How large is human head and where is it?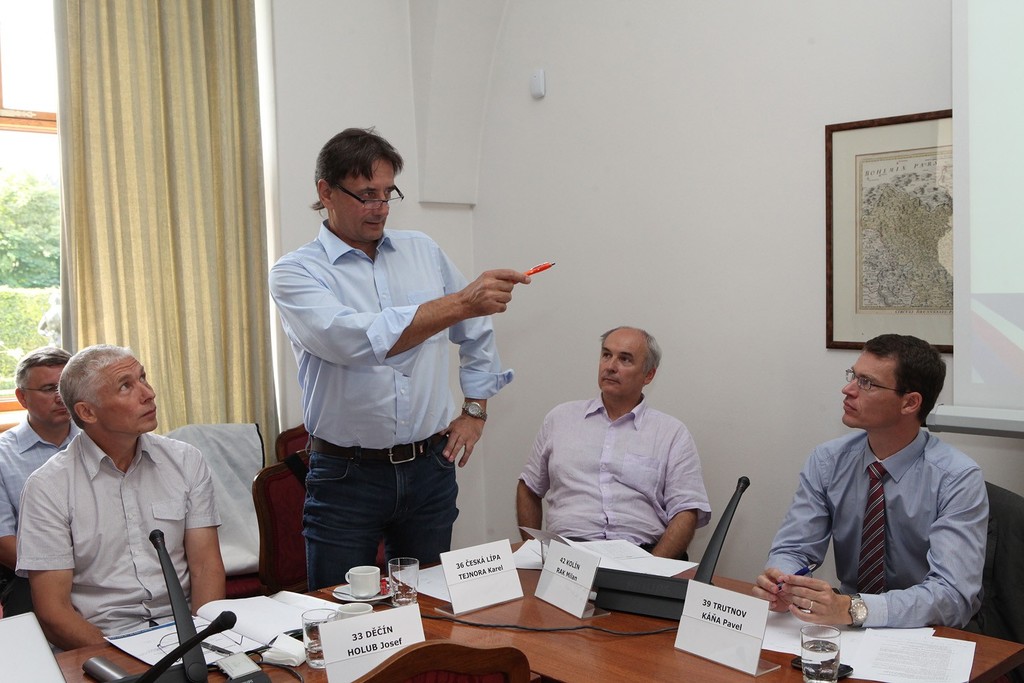
Bounding box: <region>597, 325, 661, 398</region>.
